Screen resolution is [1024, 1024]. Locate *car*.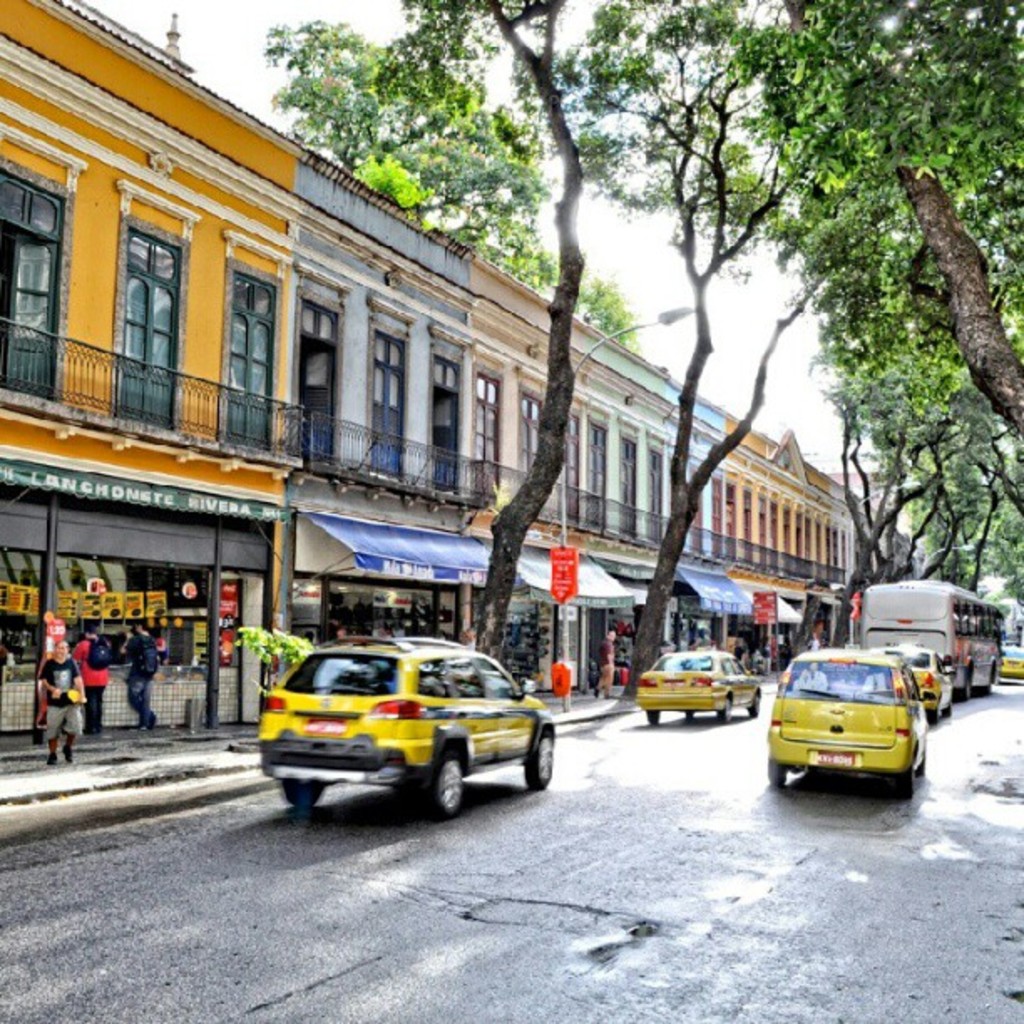
l=637, t=646, r=768, b=728.
